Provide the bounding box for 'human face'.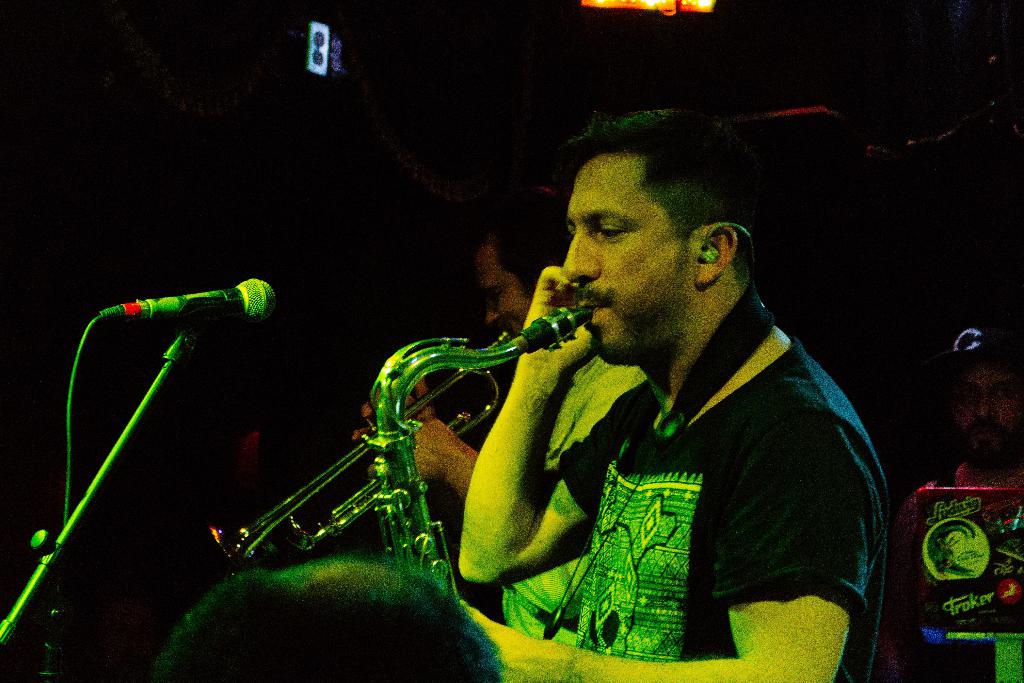
[561,151,693,361].
